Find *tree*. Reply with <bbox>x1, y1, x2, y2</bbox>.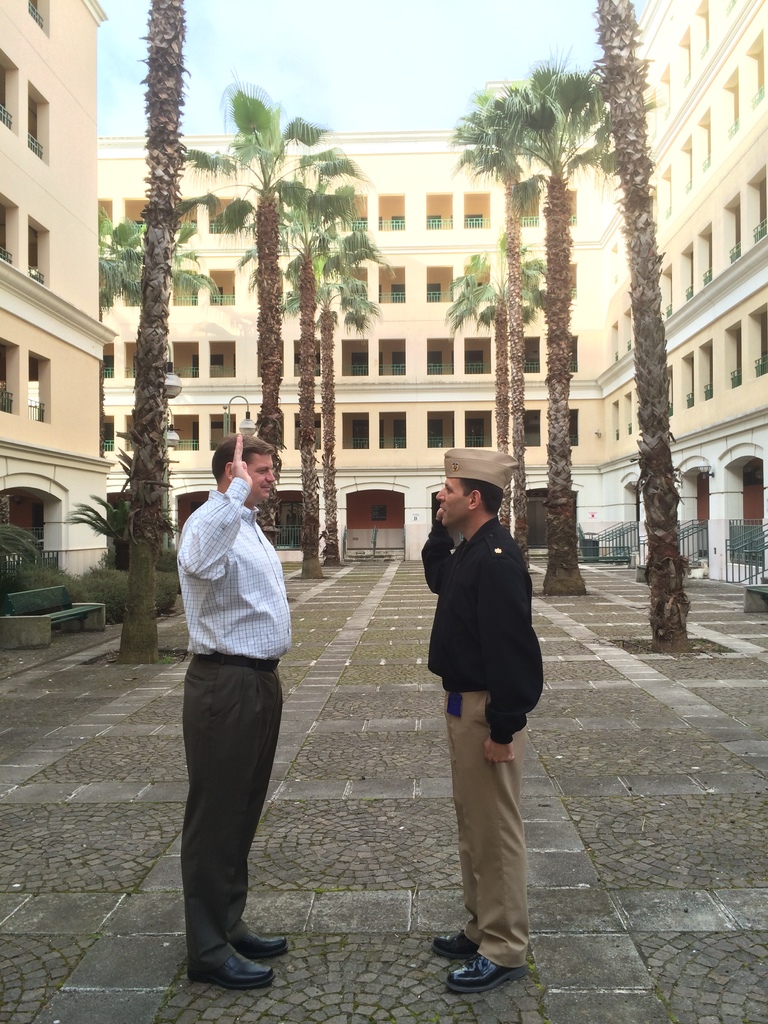
<bbox>179, 96, 331, 542</bbox>.
